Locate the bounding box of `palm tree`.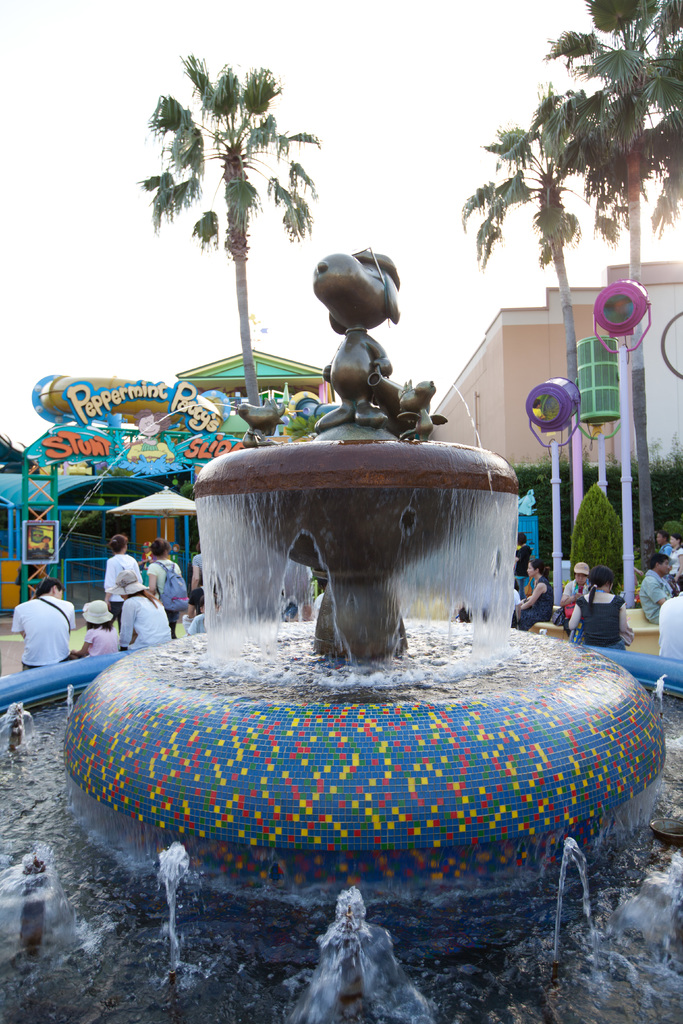
Bounding box: left=493, top=99, right=589, bottom=395.
